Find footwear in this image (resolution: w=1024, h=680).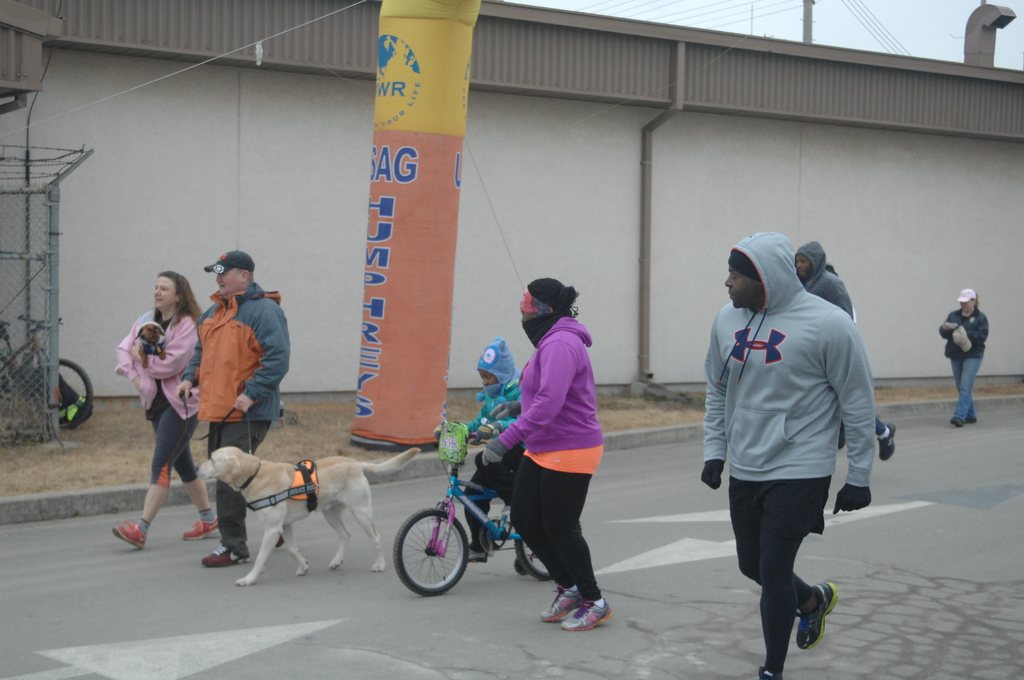
bbox(795, 581, 837, 652).
